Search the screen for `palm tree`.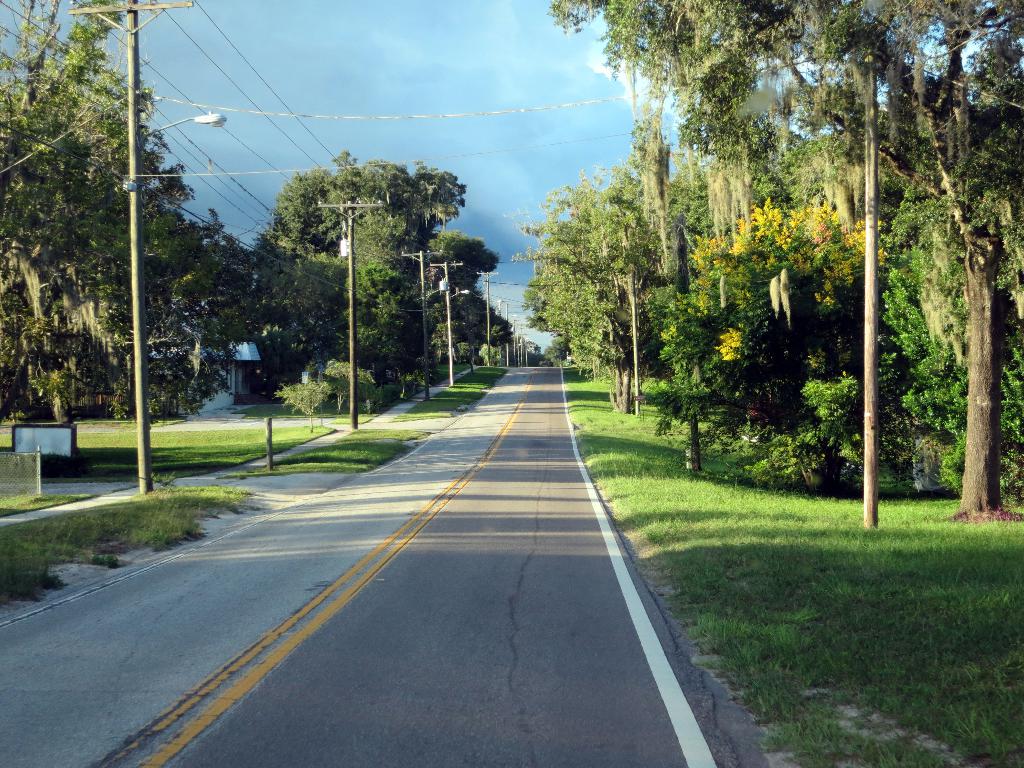
Found at 241,166,420,364.
